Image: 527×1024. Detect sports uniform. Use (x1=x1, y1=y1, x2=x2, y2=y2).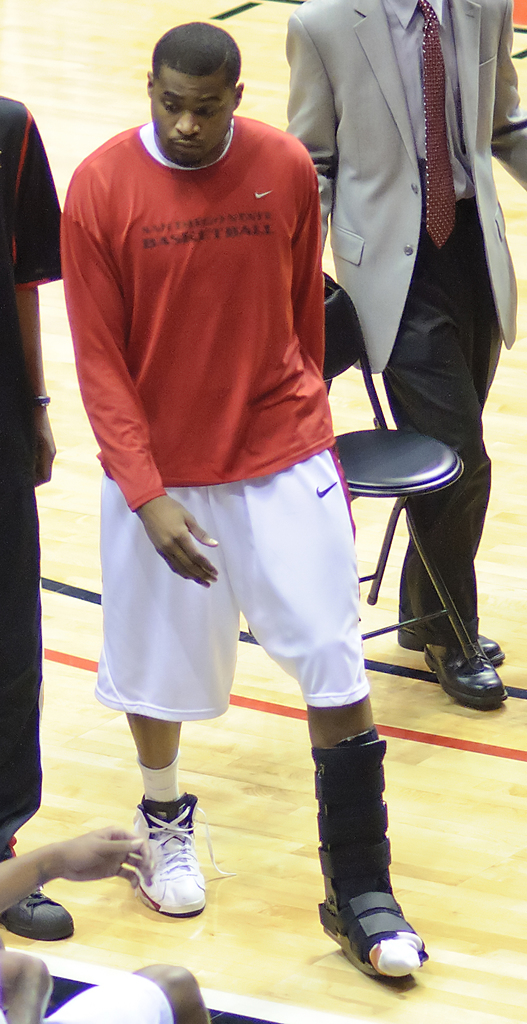
(x1=54, y1=106, x2=425, y2=972).
